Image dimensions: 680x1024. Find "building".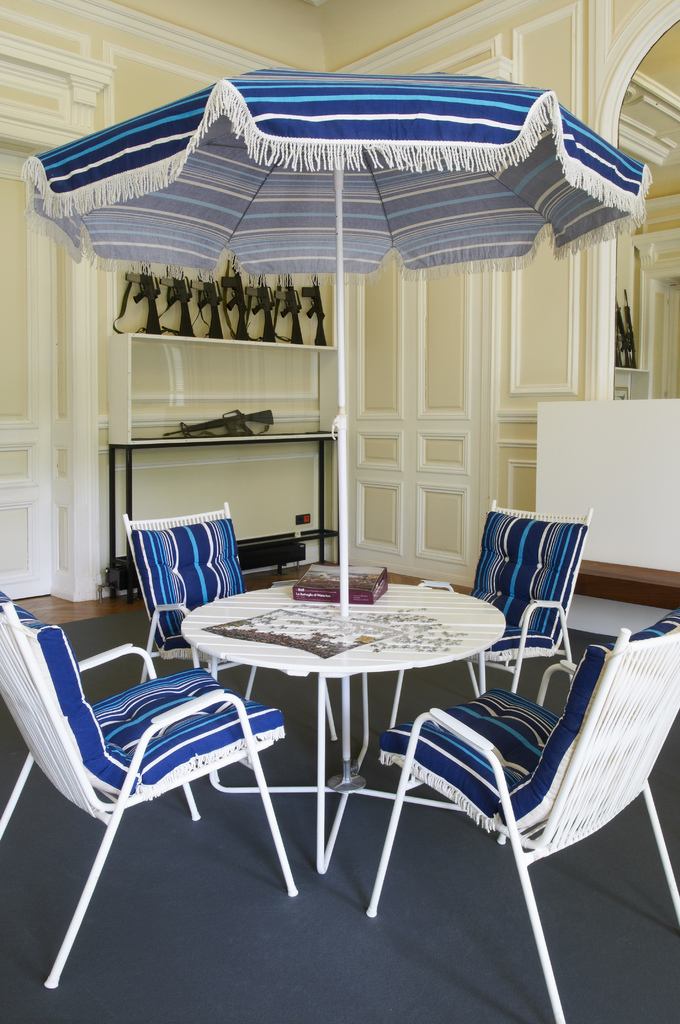
0/0/679/1023.
